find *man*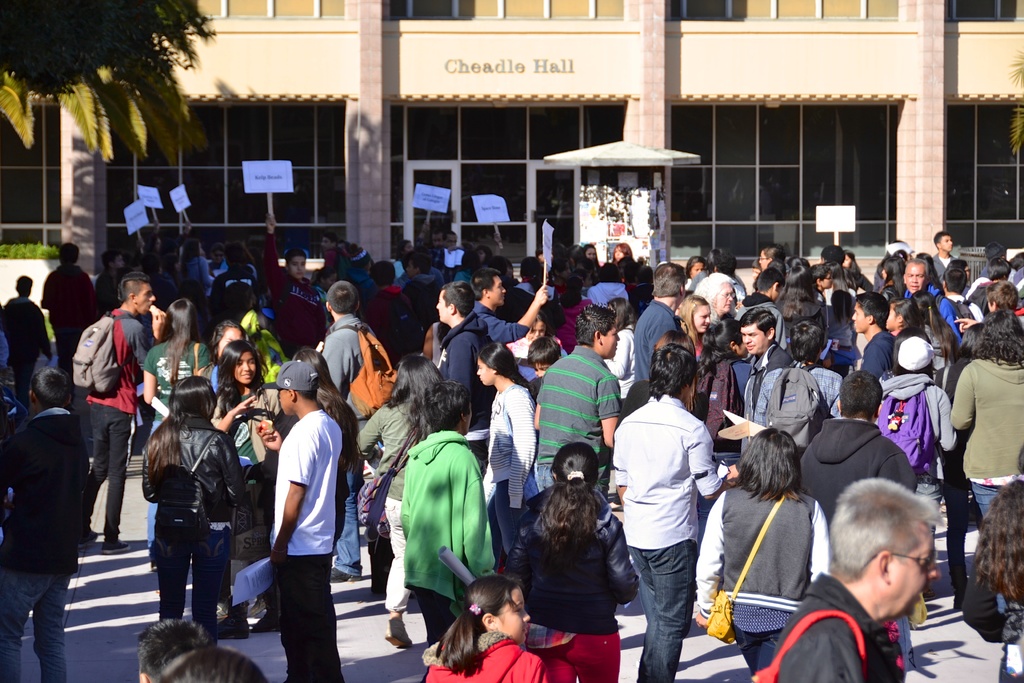
<bbox>740, 267, 790, 355</bbox>
